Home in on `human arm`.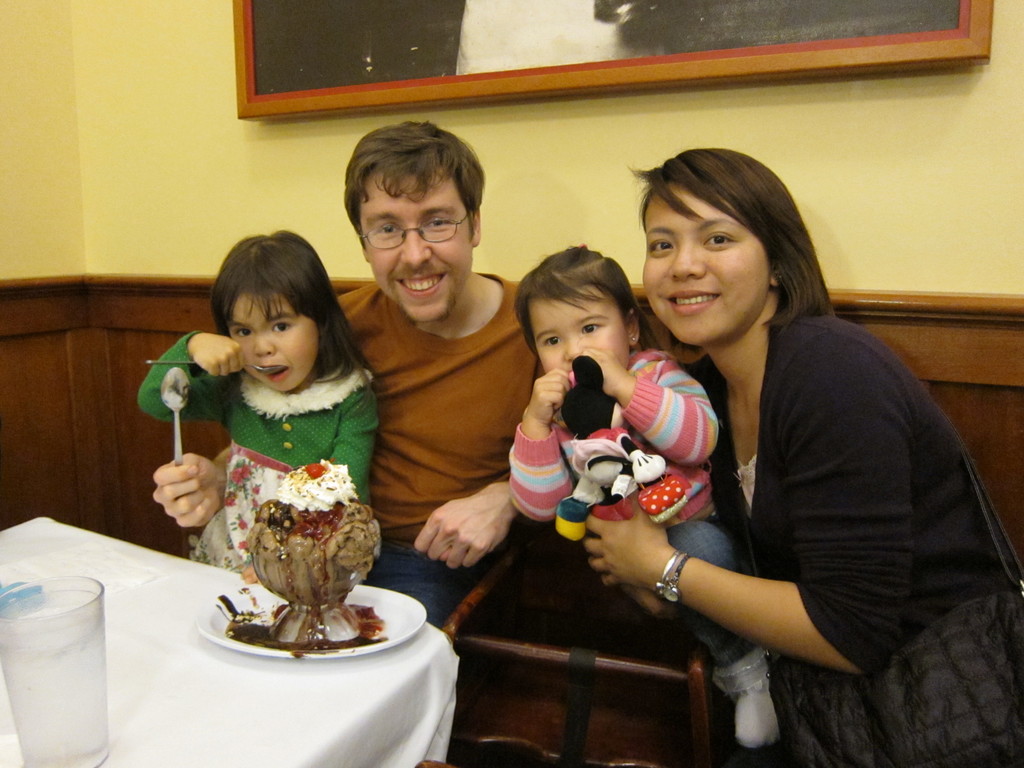
Homed in at bbox=[320, 378, 382, 500].
